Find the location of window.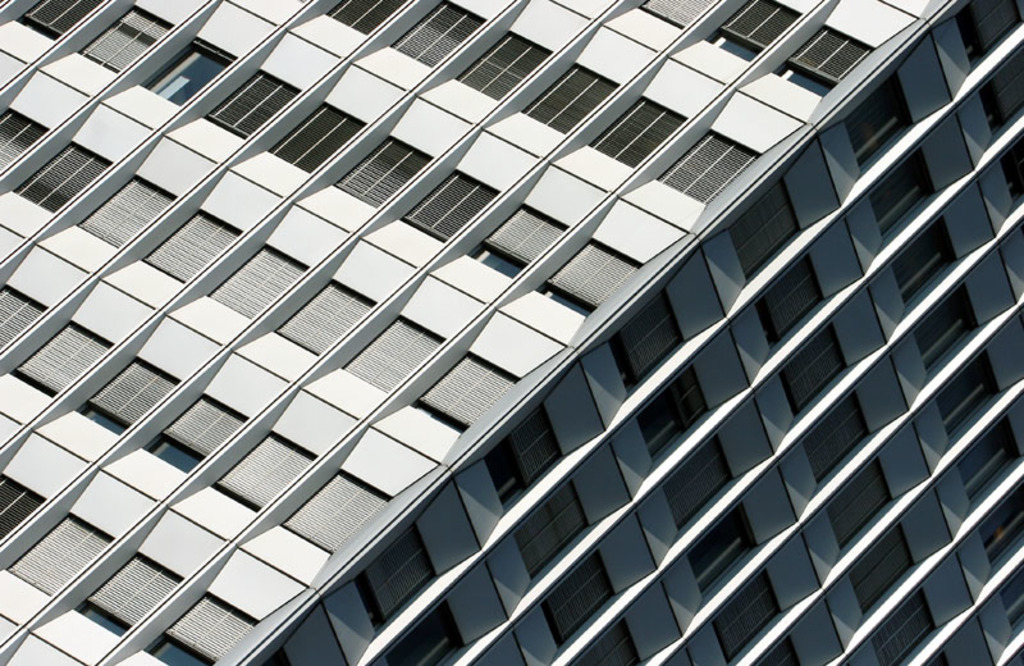
Location: x1=640 y1=0 x2=723 y2=32.
